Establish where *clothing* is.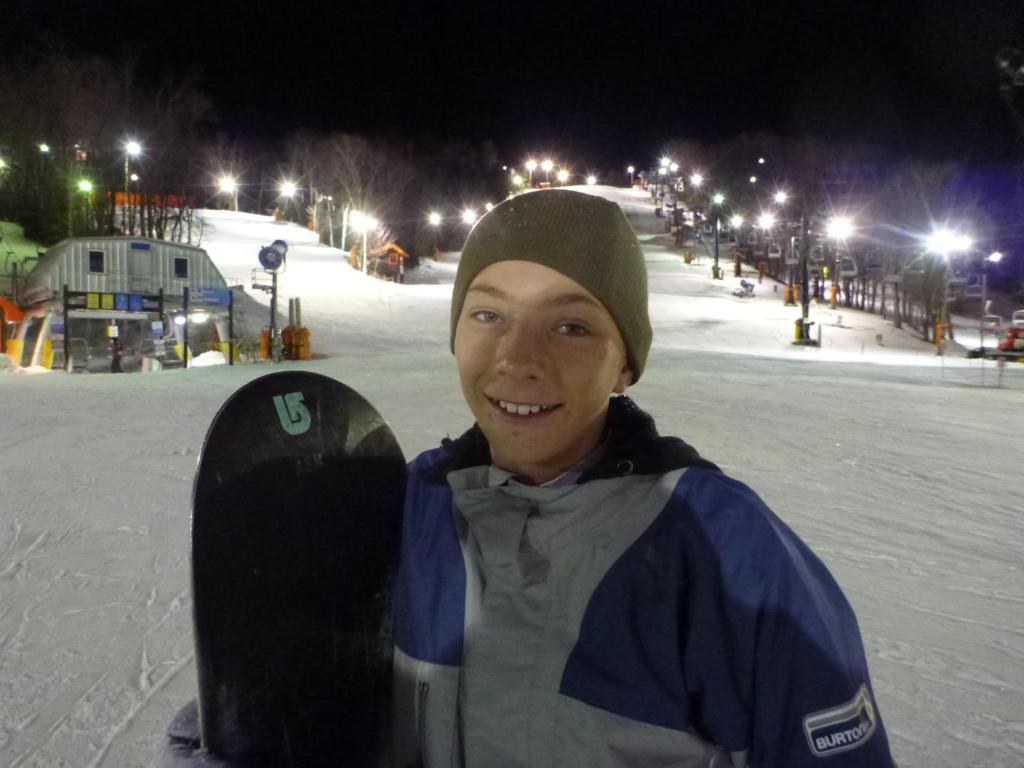
Established at x1=351, y1=349, x2=857, y2=765.
